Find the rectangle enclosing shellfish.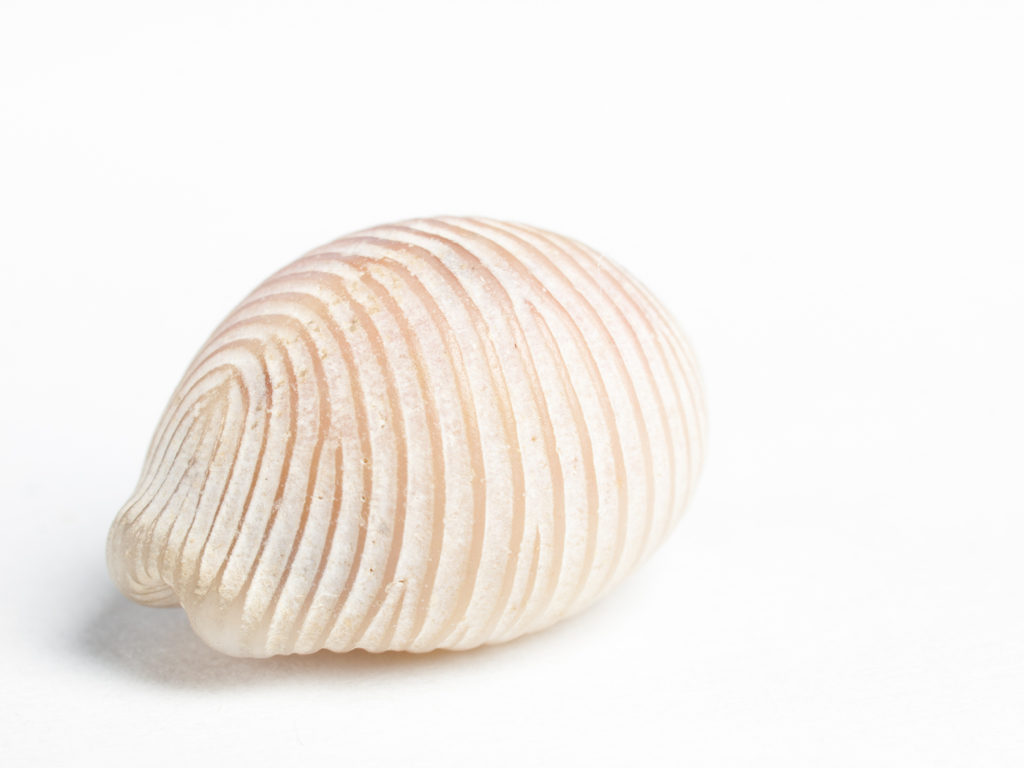
Rect(104, 212, 715, 659).
